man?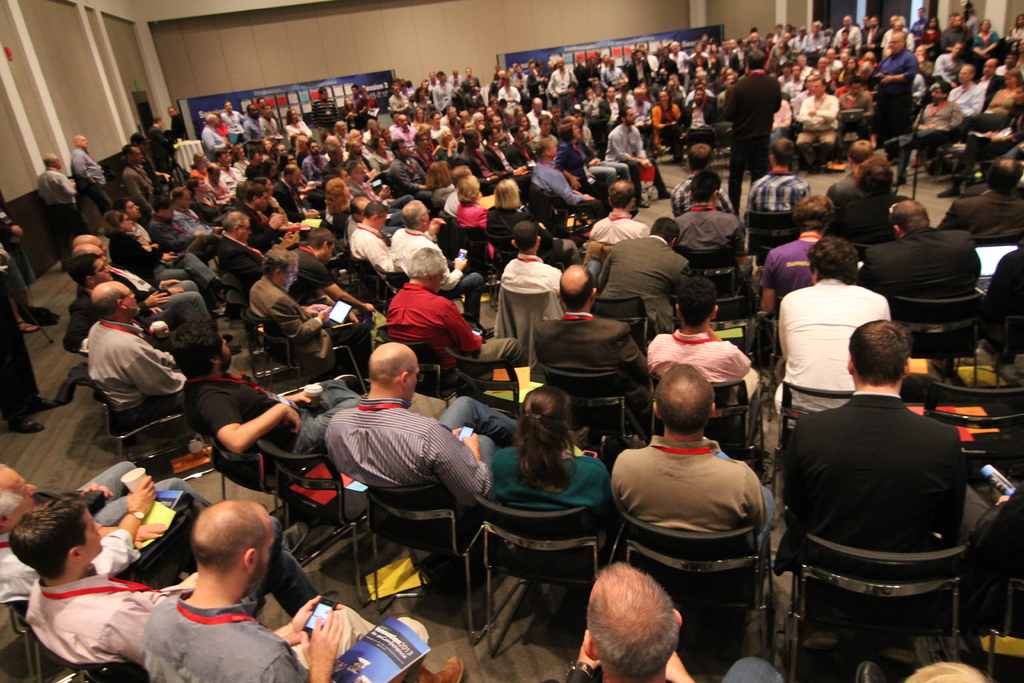
select_region(349, 200, 397, 292)
